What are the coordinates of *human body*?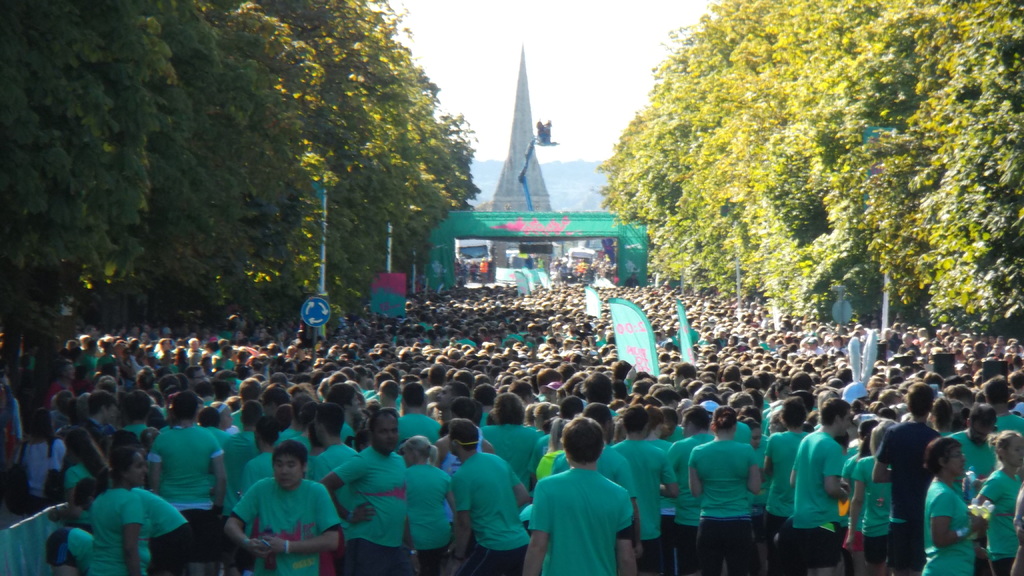
231 446 327 561.
